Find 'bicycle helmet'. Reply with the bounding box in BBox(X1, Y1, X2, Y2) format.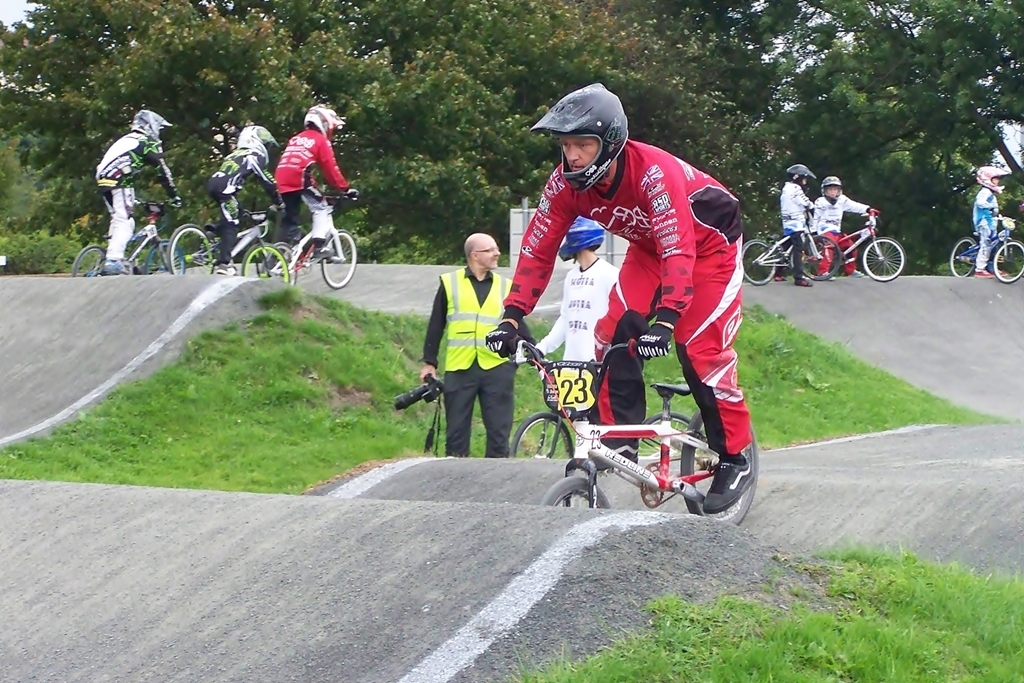
BBox(535, 81, 629, 190).
